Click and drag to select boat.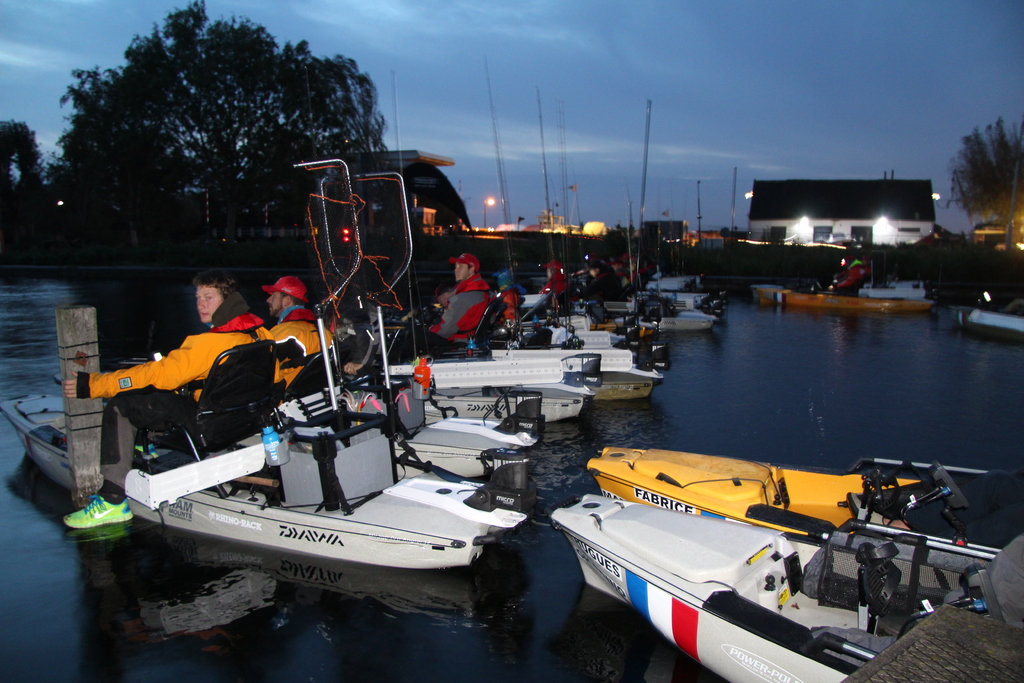
Selection: rect(559, 516, 941, 682).
